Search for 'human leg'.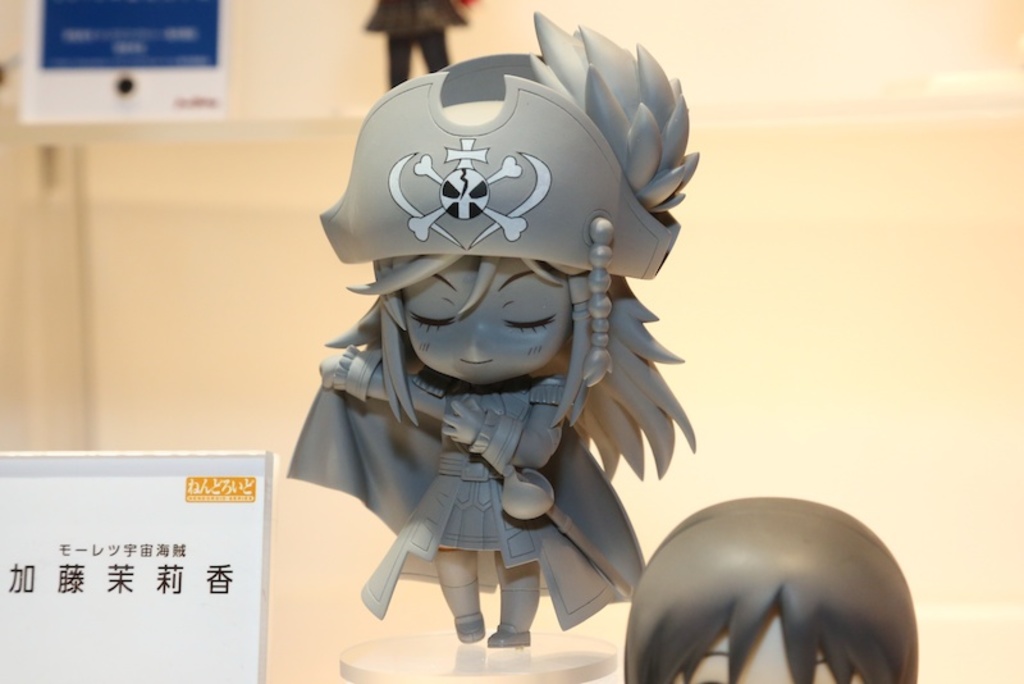
Found at (x1=486, y1=547, x2=543, y2=646).
